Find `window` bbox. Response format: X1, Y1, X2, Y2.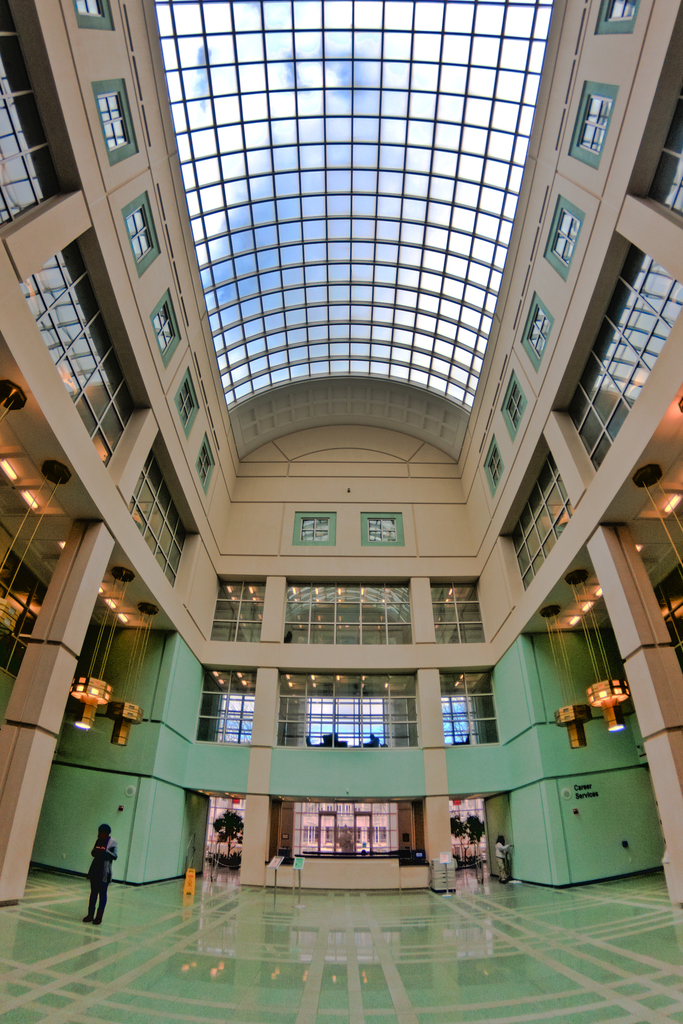
514, 452, 577, 588.
